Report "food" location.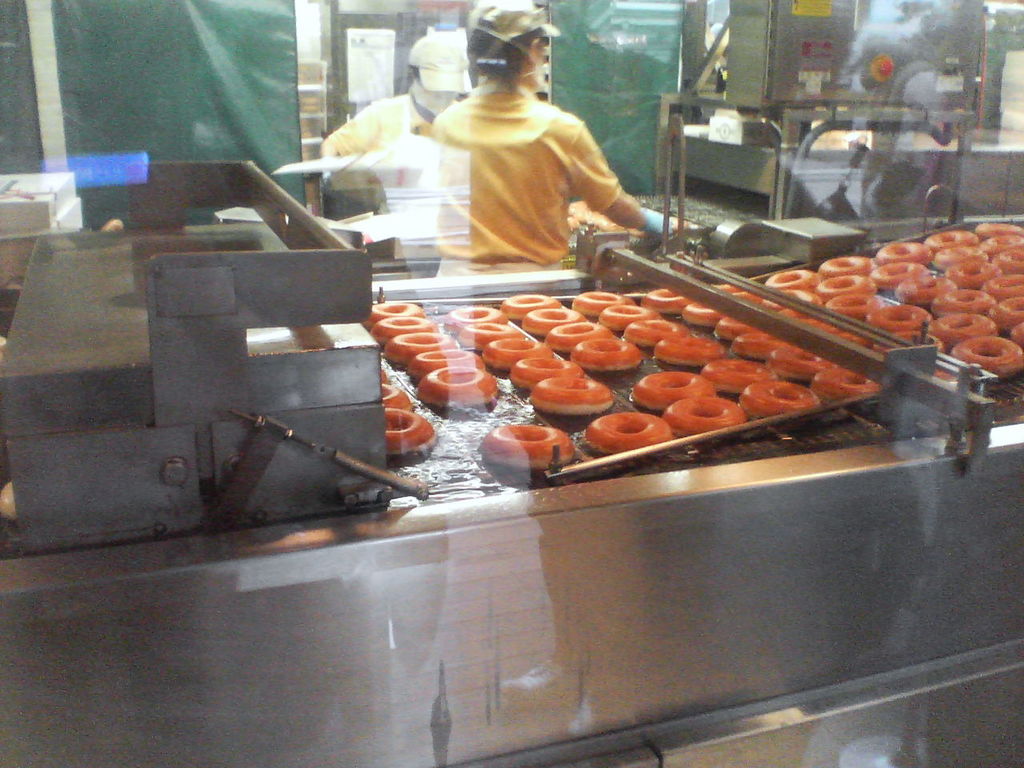
Report: 933:246:989:274.
